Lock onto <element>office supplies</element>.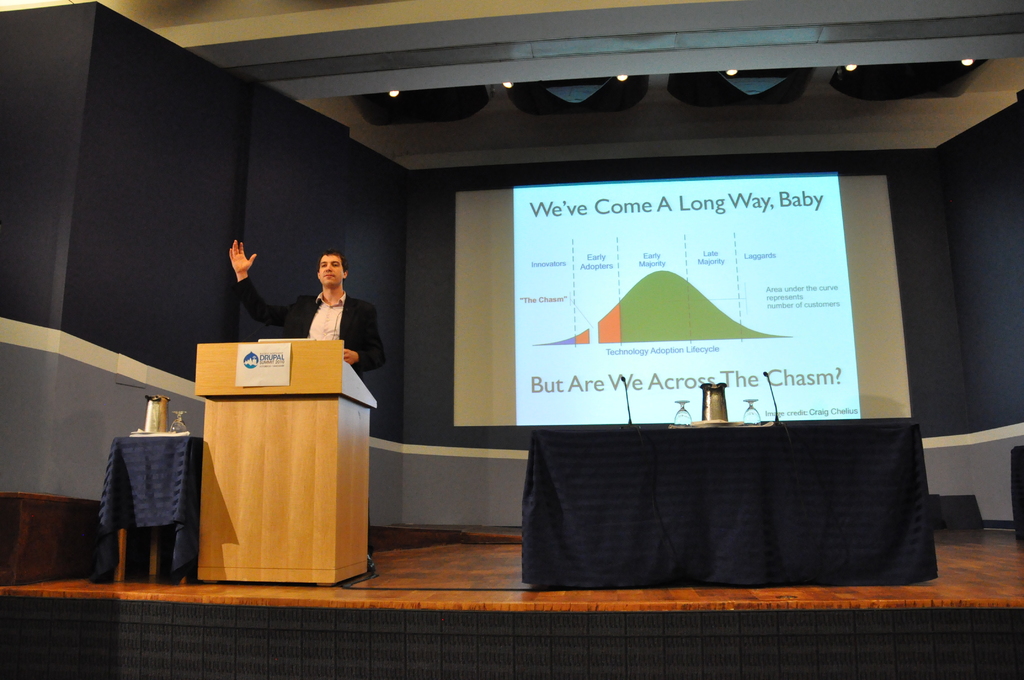
Locked: {"x1": 761, "y1": 370, "x2": 778, "y2": 425}.
